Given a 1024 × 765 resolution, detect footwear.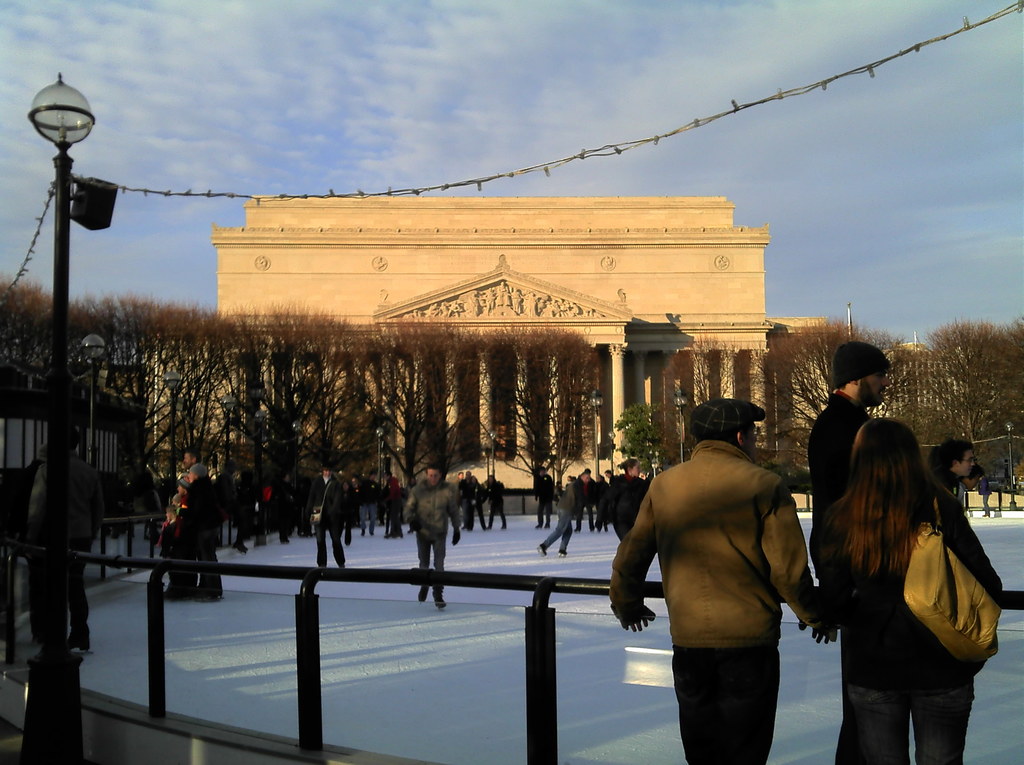
l=162, t=586, r=186, b=603.
